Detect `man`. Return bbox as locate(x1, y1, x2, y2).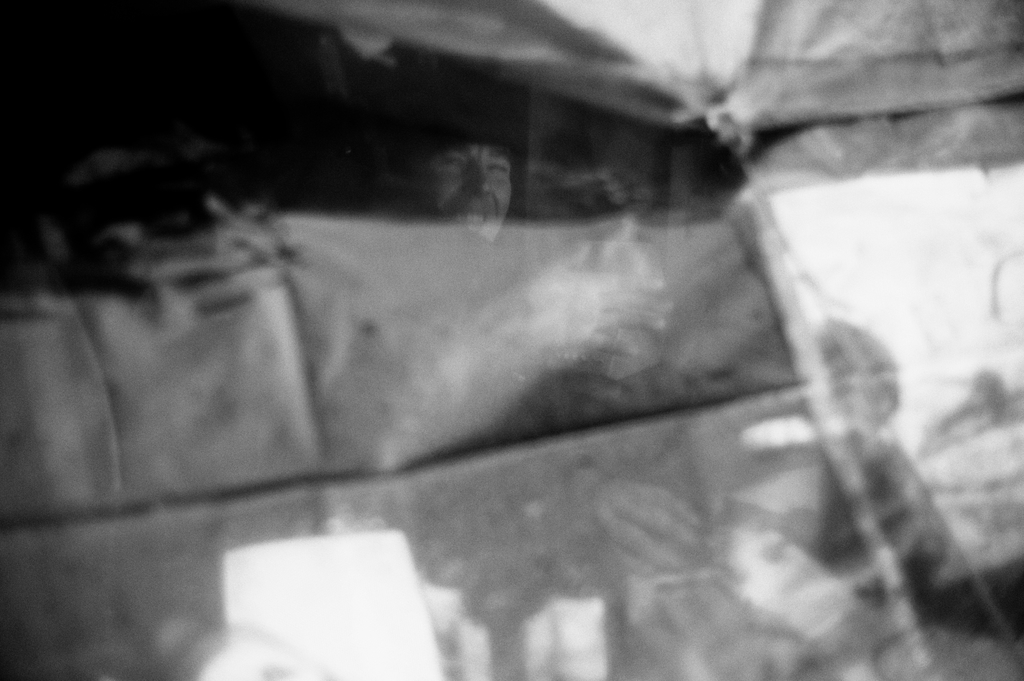
locate(410, 127, 539, 245).
